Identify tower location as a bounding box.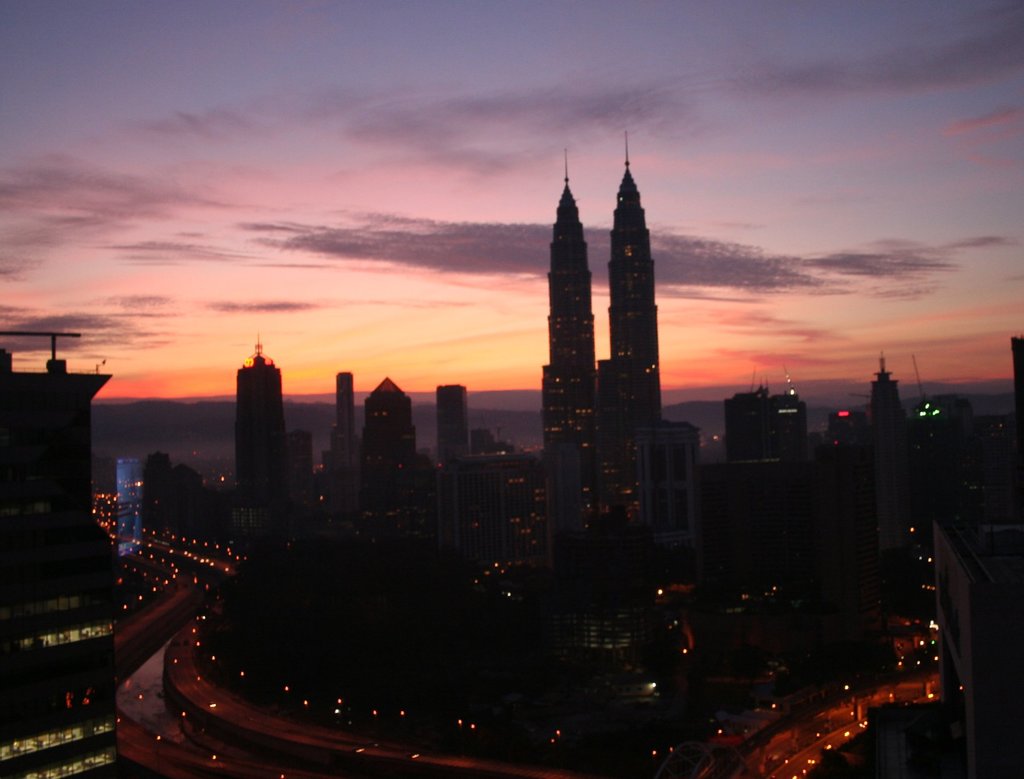
x1=1010 y1=329 x2=1023 y2=430.
